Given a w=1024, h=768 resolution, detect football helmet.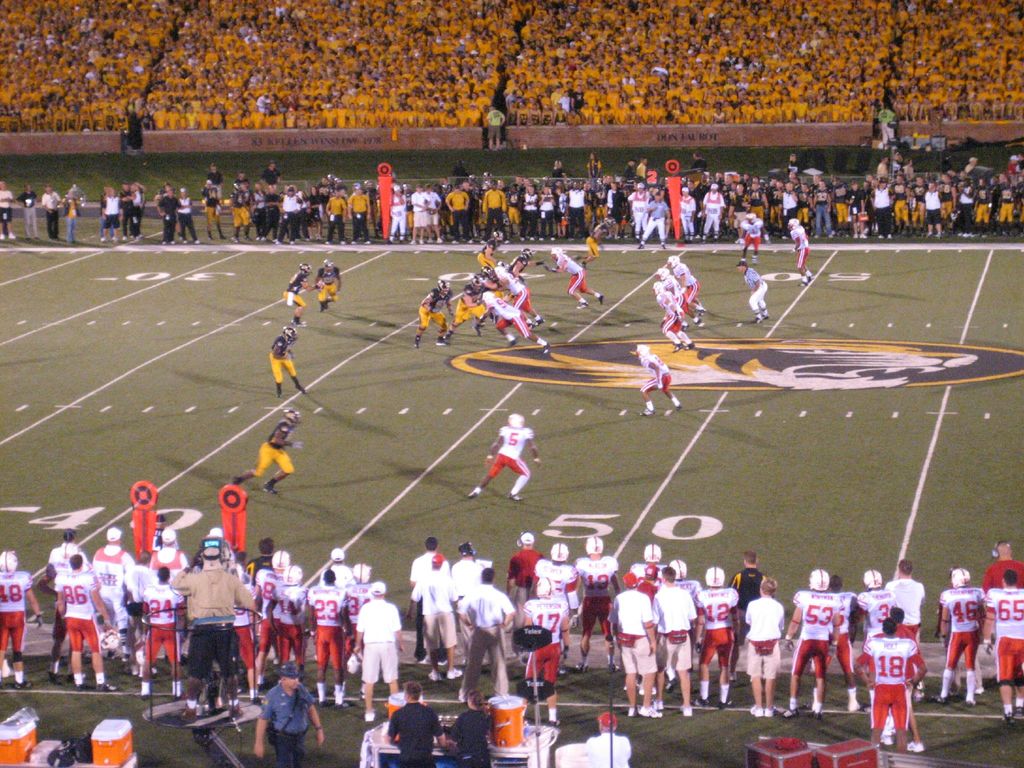
x1=321 y1=259 x2=333 y2=273.
